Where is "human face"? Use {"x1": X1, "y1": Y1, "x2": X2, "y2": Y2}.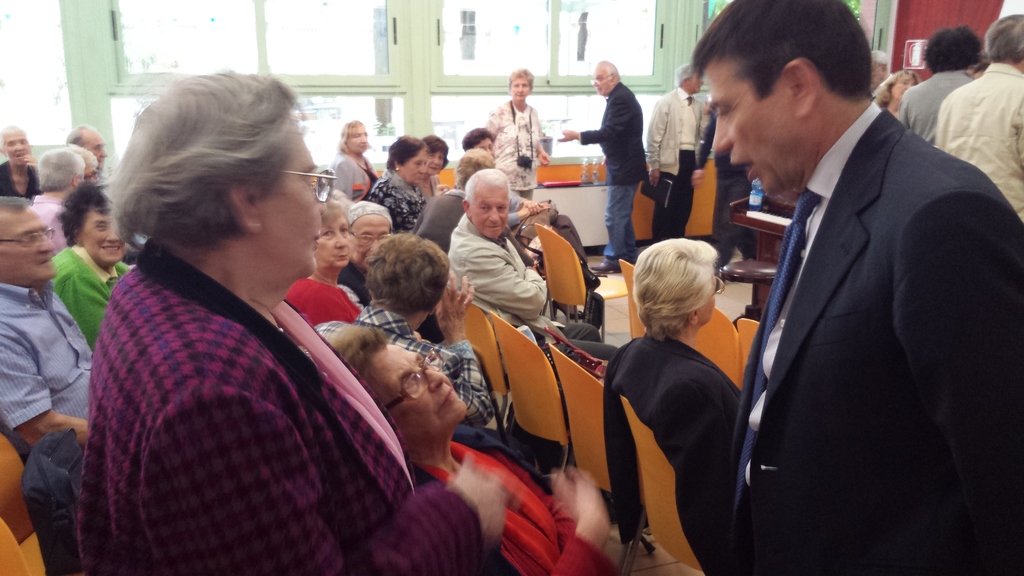
{"x1": 400, "y1": 148, "x2": 426, "y2": 184}.
